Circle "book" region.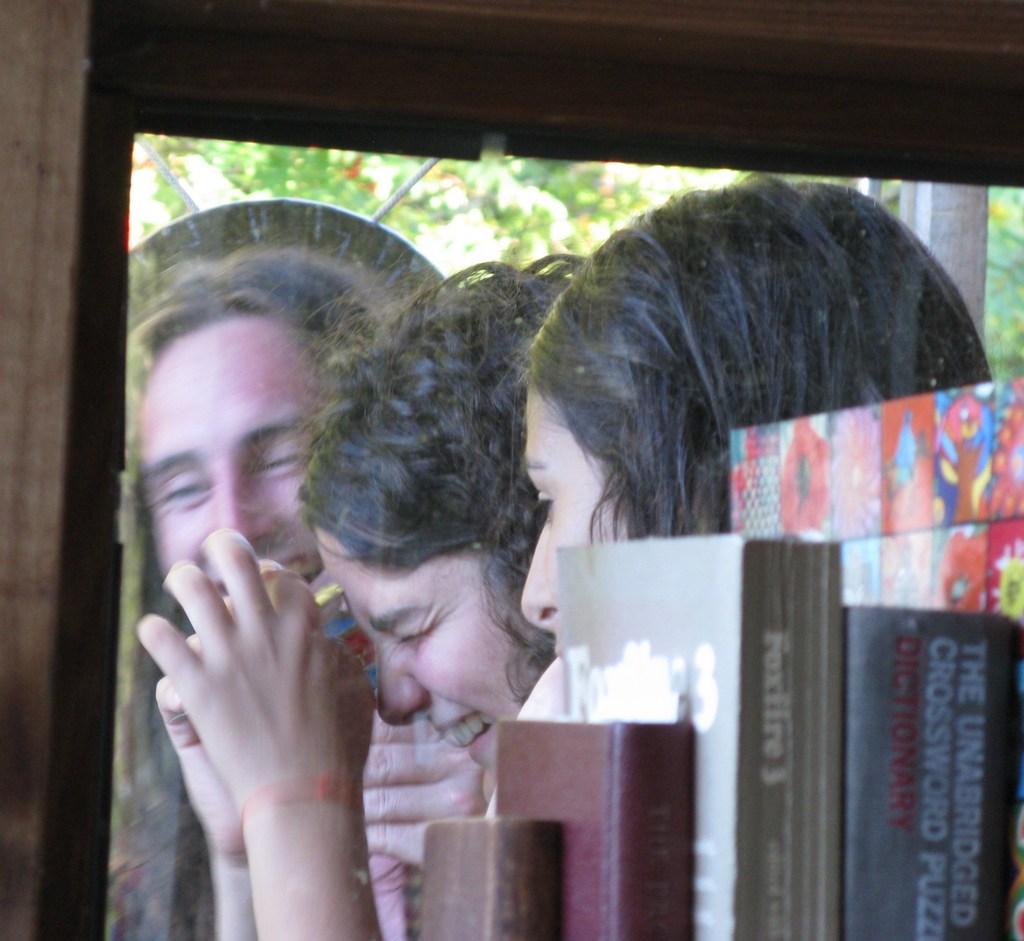
Region: 408,805,580,940.
